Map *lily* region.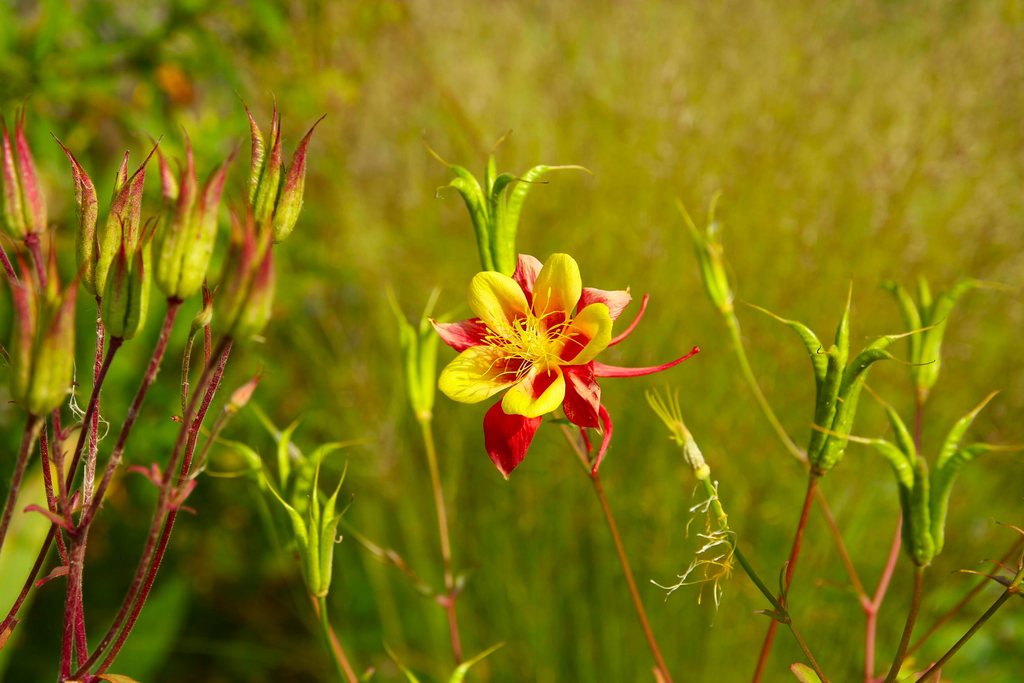
Mapped to bbox=(432, 250, 700, 481).
